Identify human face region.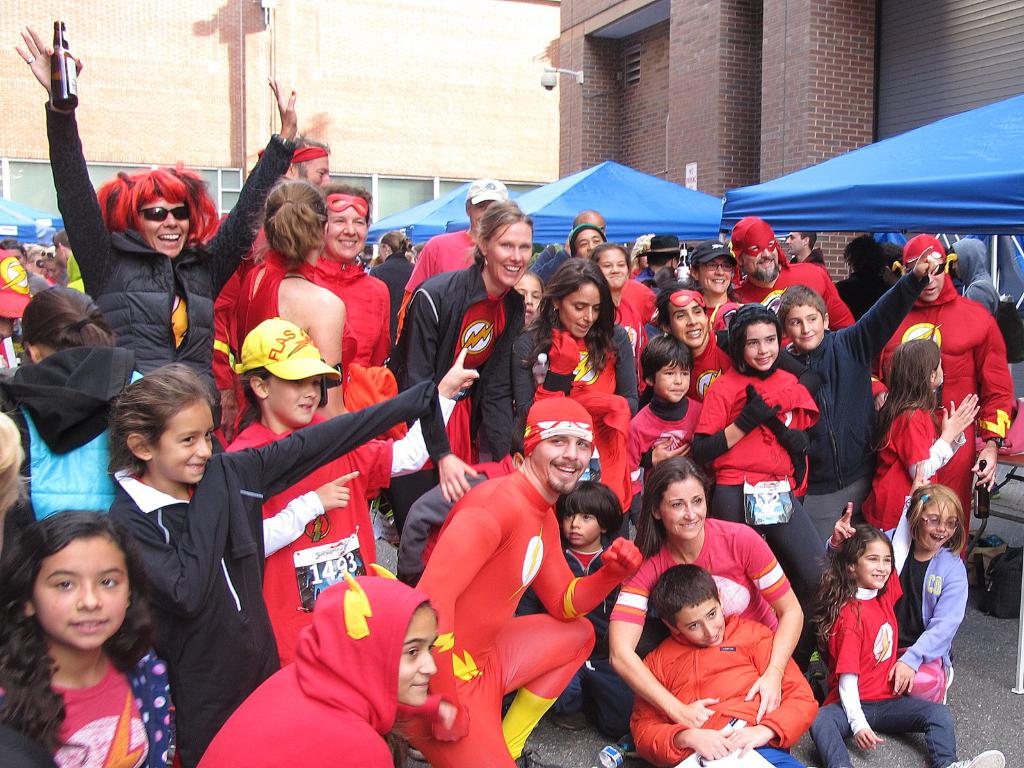
Region: {"left": 567, "top": 287, "right": 602, "bottom": 336}.
